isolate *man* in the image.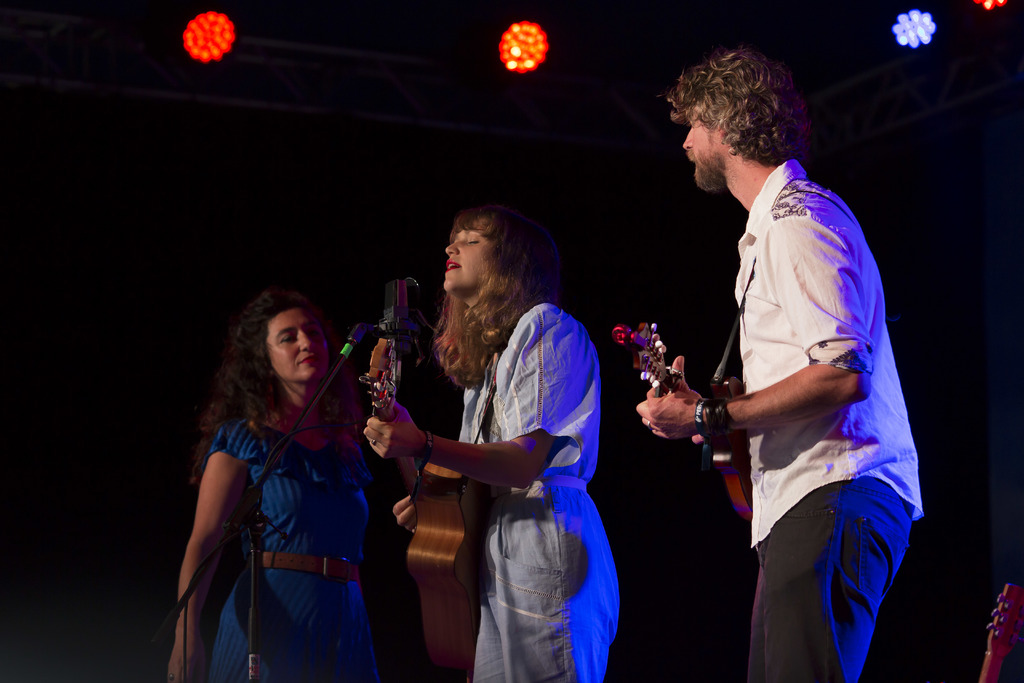
Isolated region: crop(673, 58, 918, 680).
